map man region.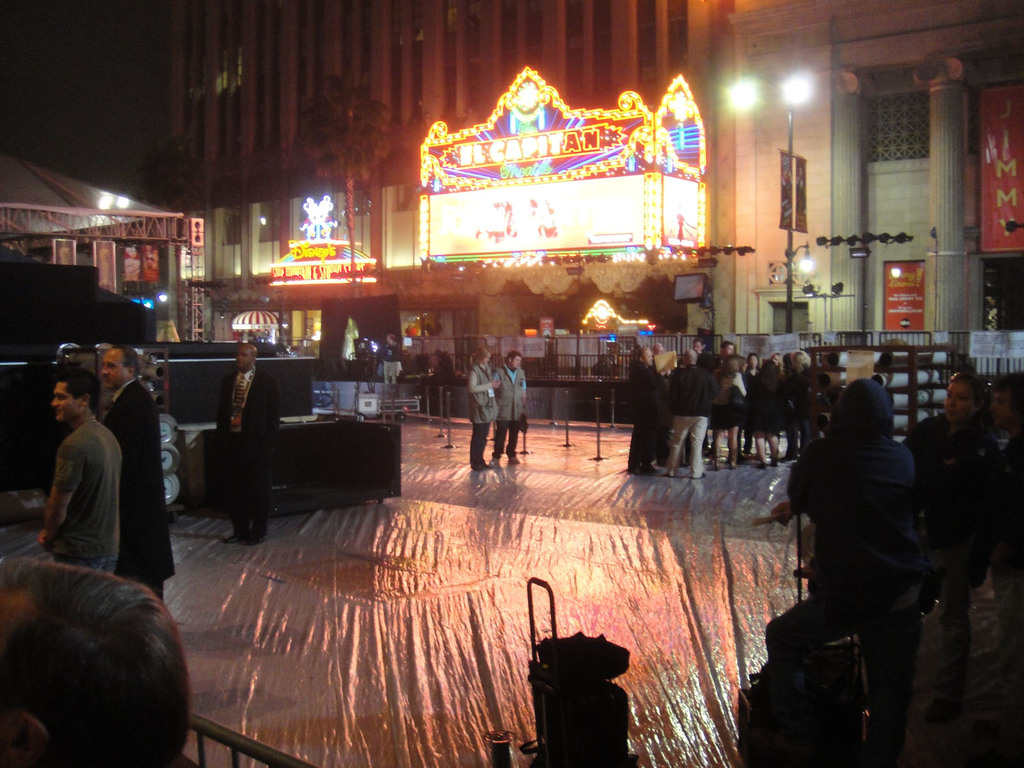
Mapped to x1=214, y1=341, x2=282, y2=557.
